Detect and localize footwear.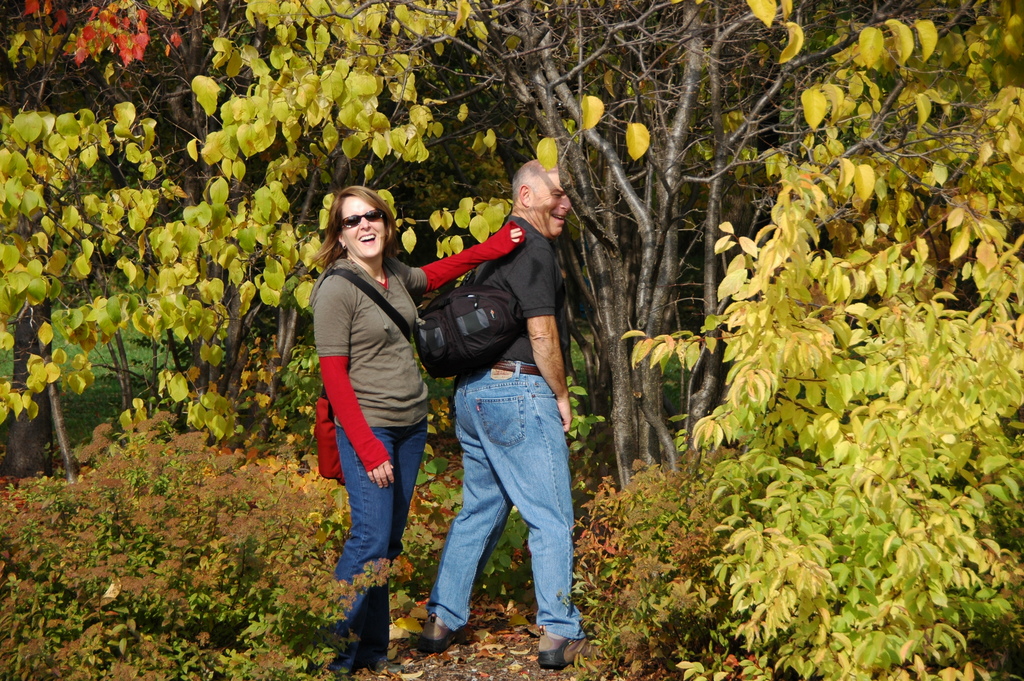
Localized at bbox=(365, 650, 411, 677).
